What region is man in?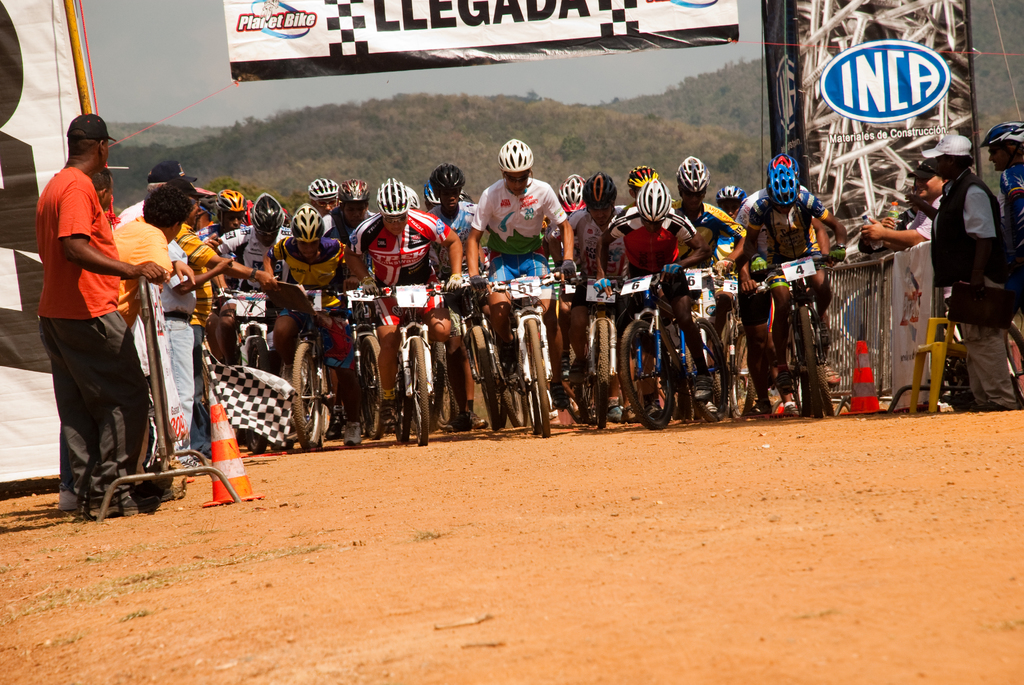
x1=344 y1=178 x2=465 y2=439.
